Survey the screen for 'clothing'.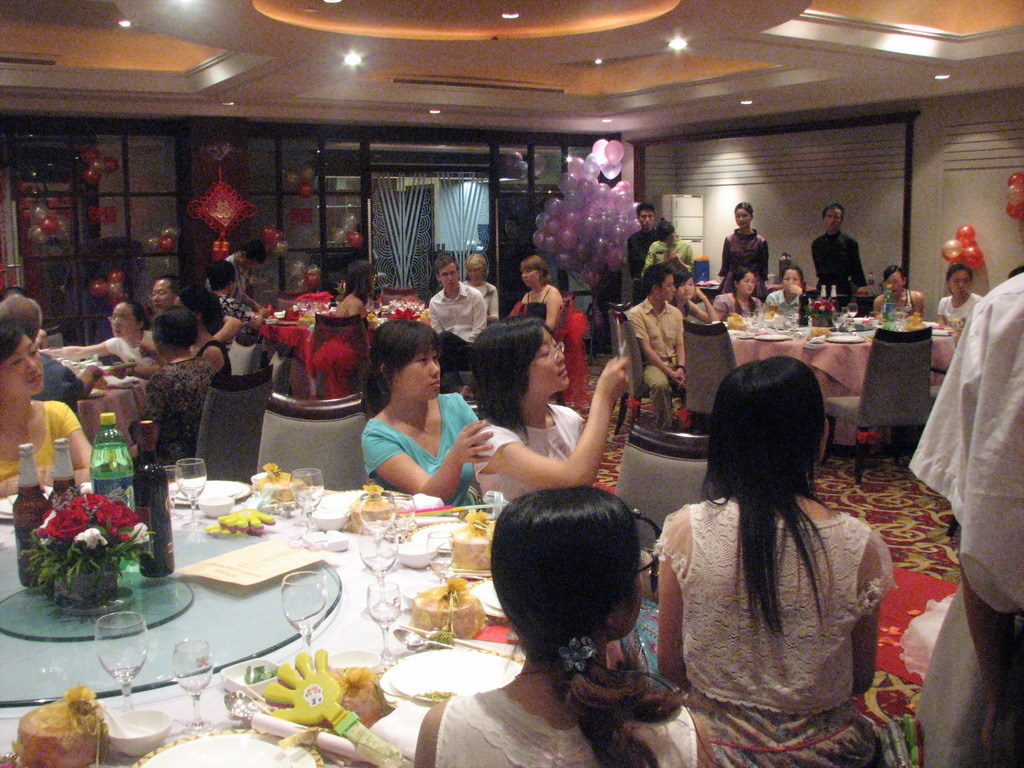
Survey found: region(100, 336, 153, 373).
